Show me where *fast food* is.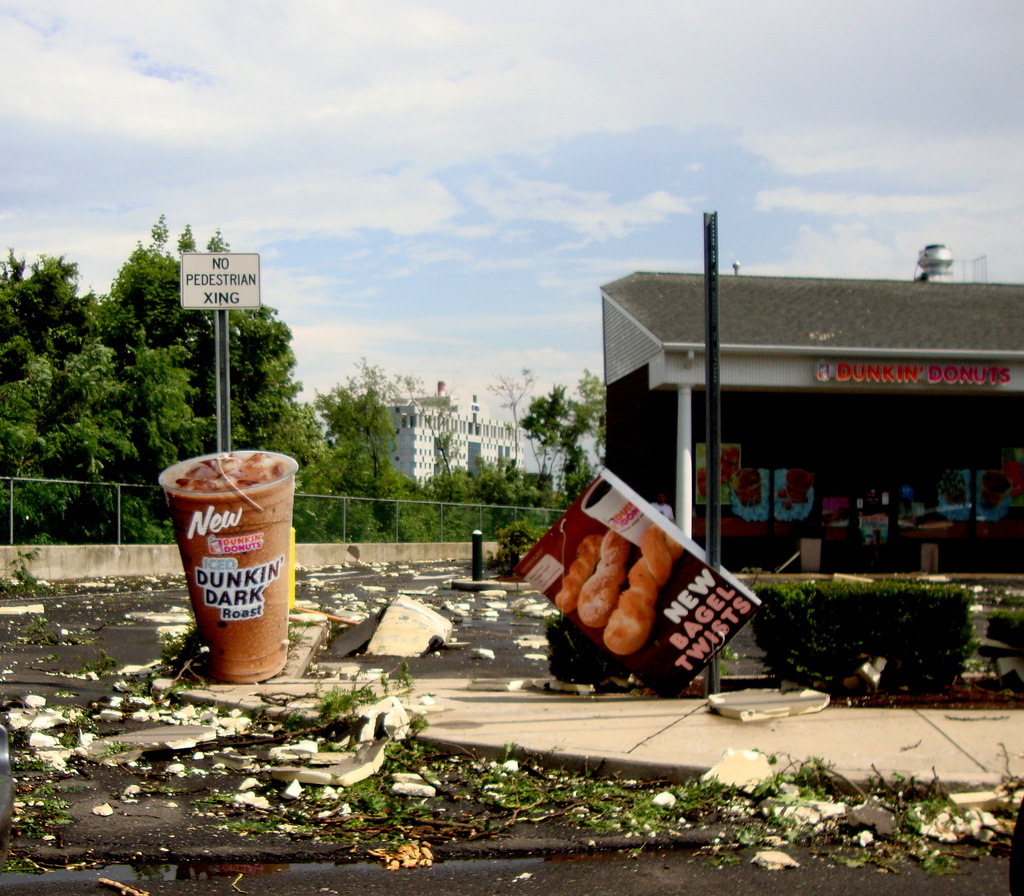
*fast food* is at 552 534 600 618.
